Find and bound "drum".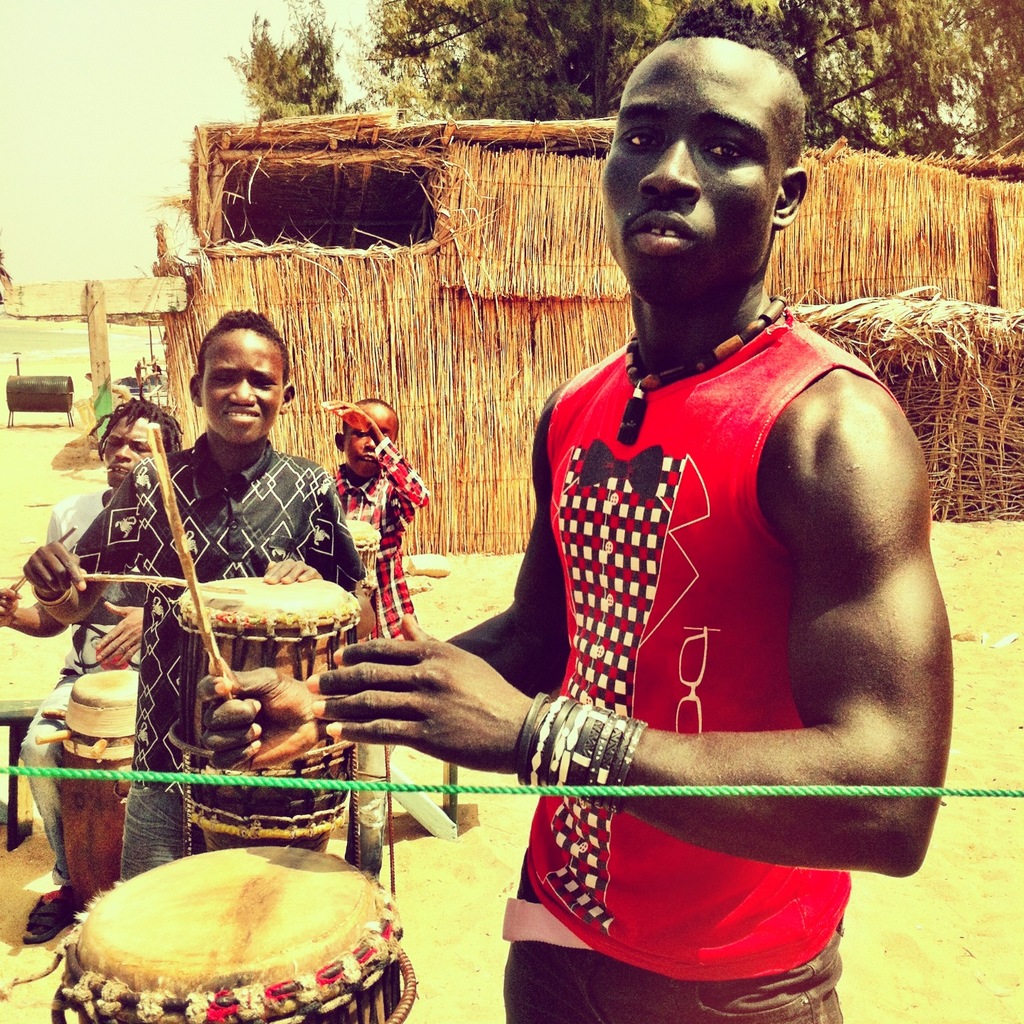
Bound: pyautogui.locateOnScreen(171, 575, 362, 836).
